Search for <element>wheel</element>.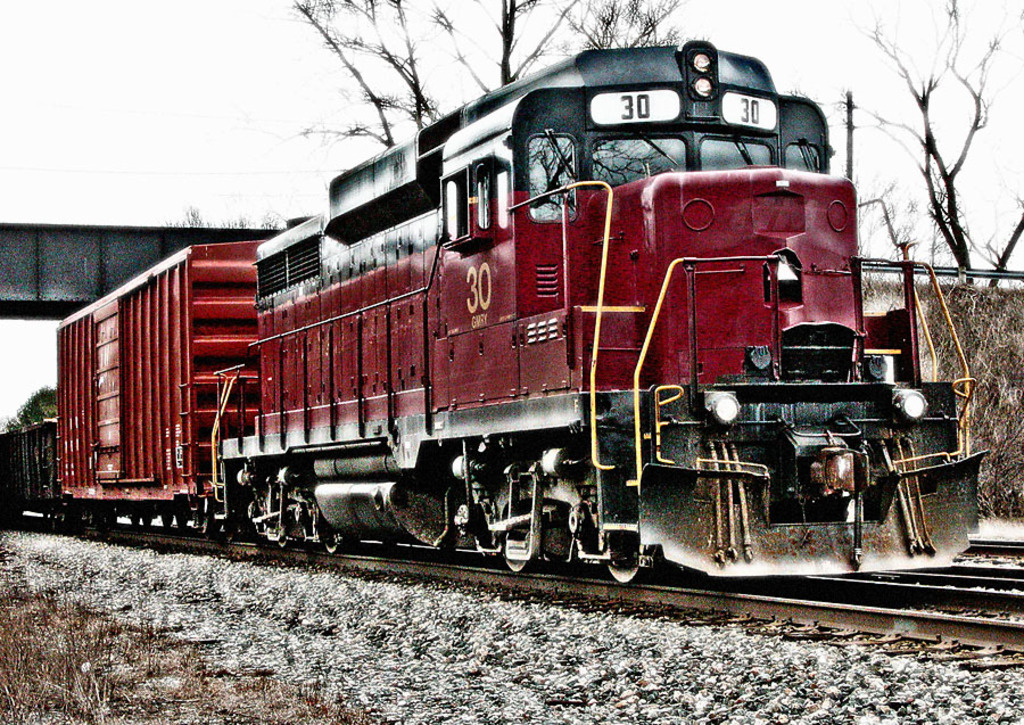
Found at pyautogui.locateOnScreen(160, 510, 172, 528).
